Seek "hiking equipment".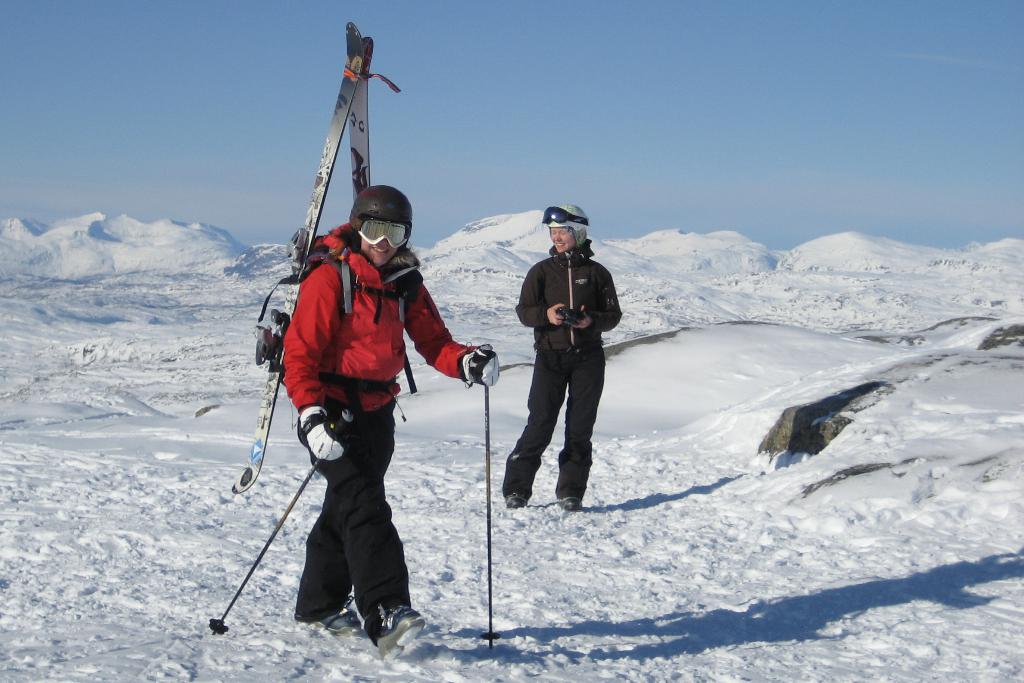
Rect(542, 206, 596, 248).
